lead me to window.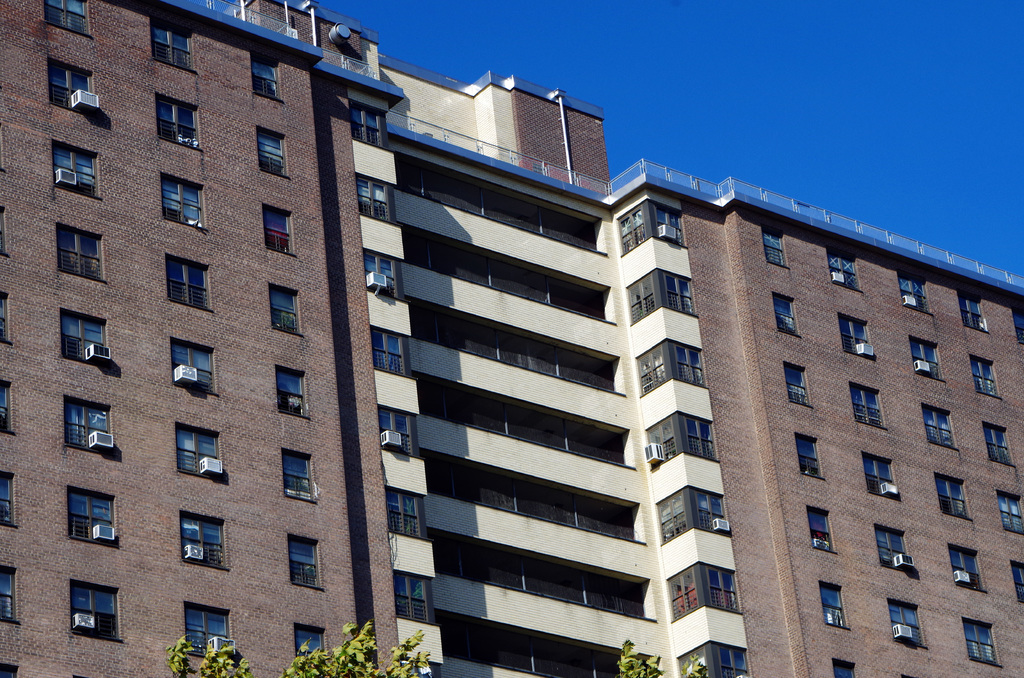
Lead to BBox(933, 469, 967, 517).
